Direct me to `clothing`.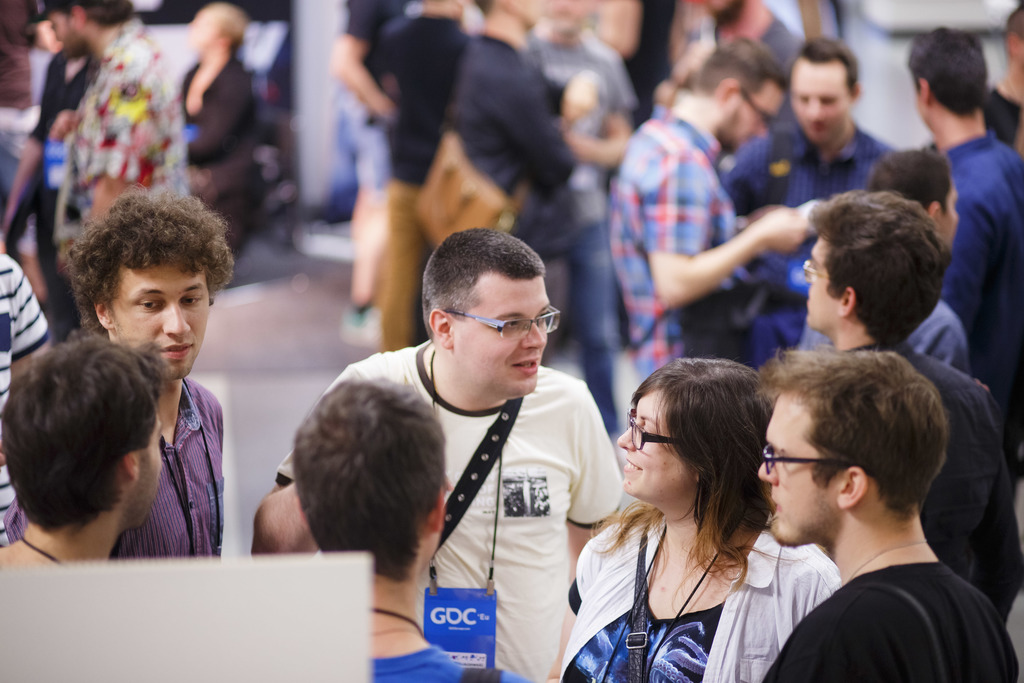
Direction: pyautogui.locateOnScreen(374, 318, 619, 669).
